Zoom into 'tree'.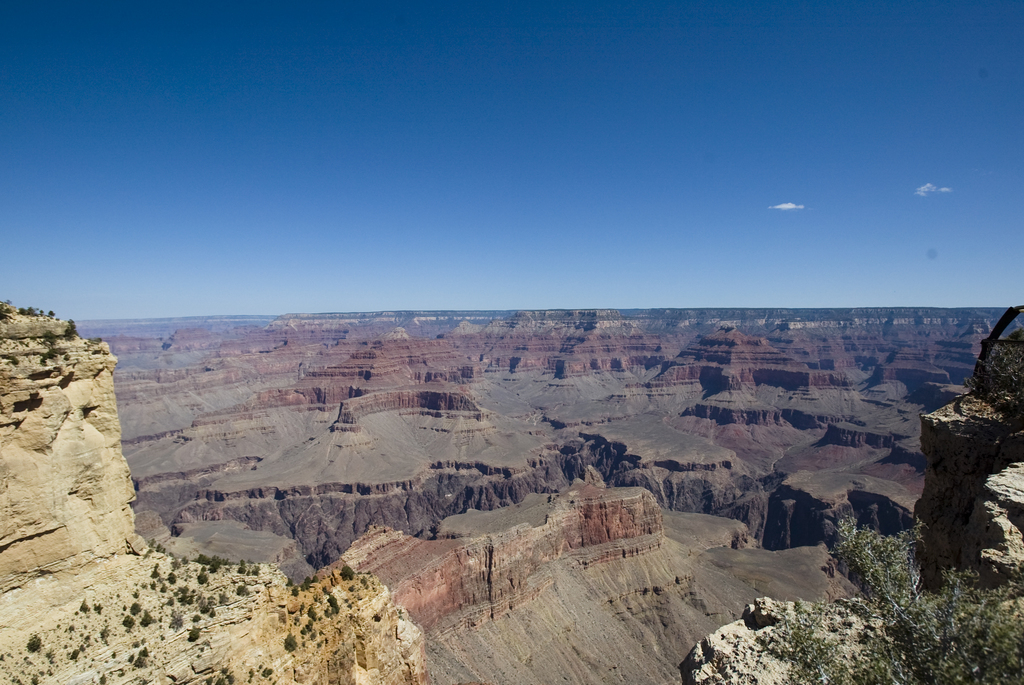
Zoom target: [195, 569, 209, 586].
